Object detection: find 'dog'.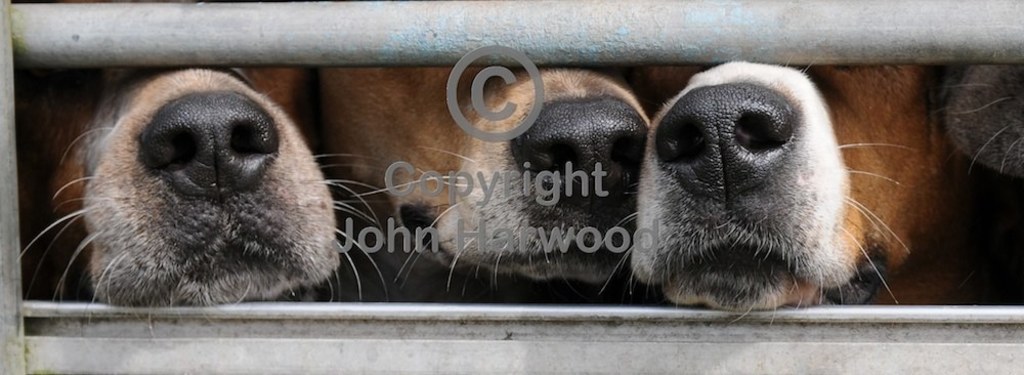
590/56/1023/310.
